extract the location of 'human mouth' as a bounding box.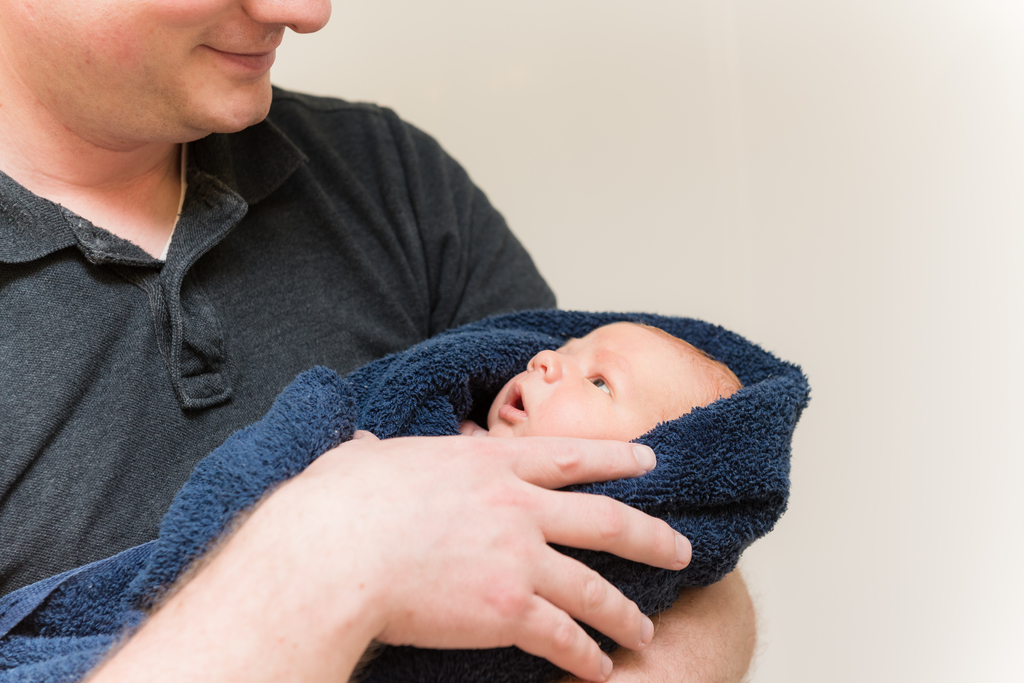
select_region(196, 30, 285, 76).
